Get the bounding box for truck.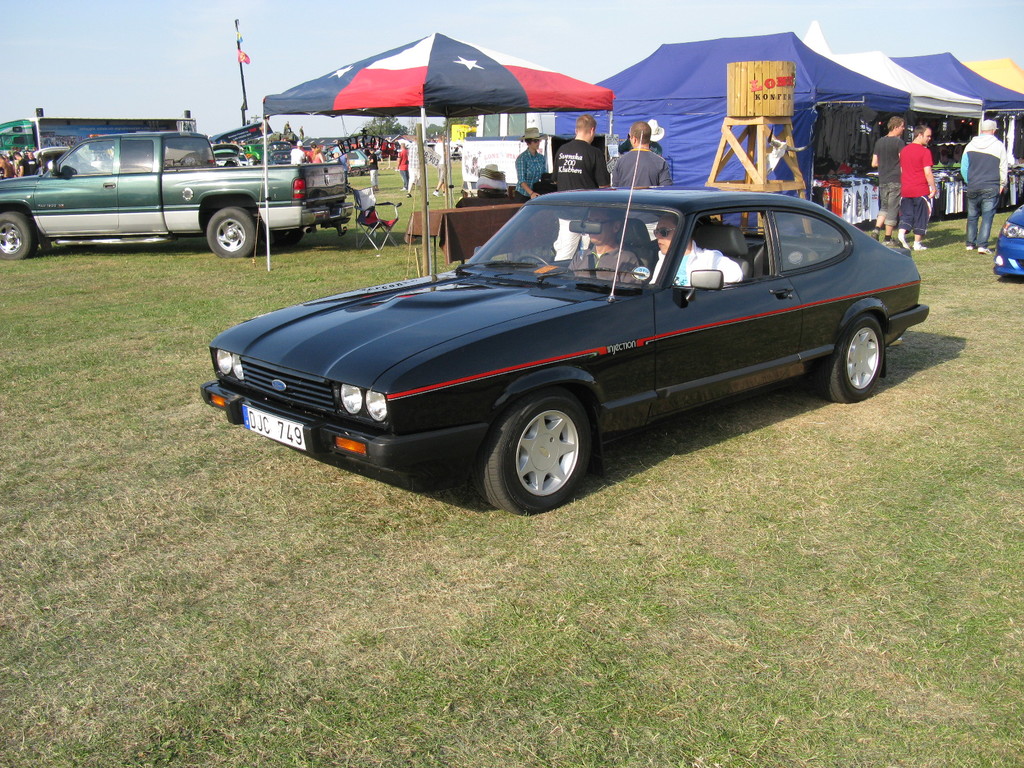
<box>260,138,294,165</box>.
